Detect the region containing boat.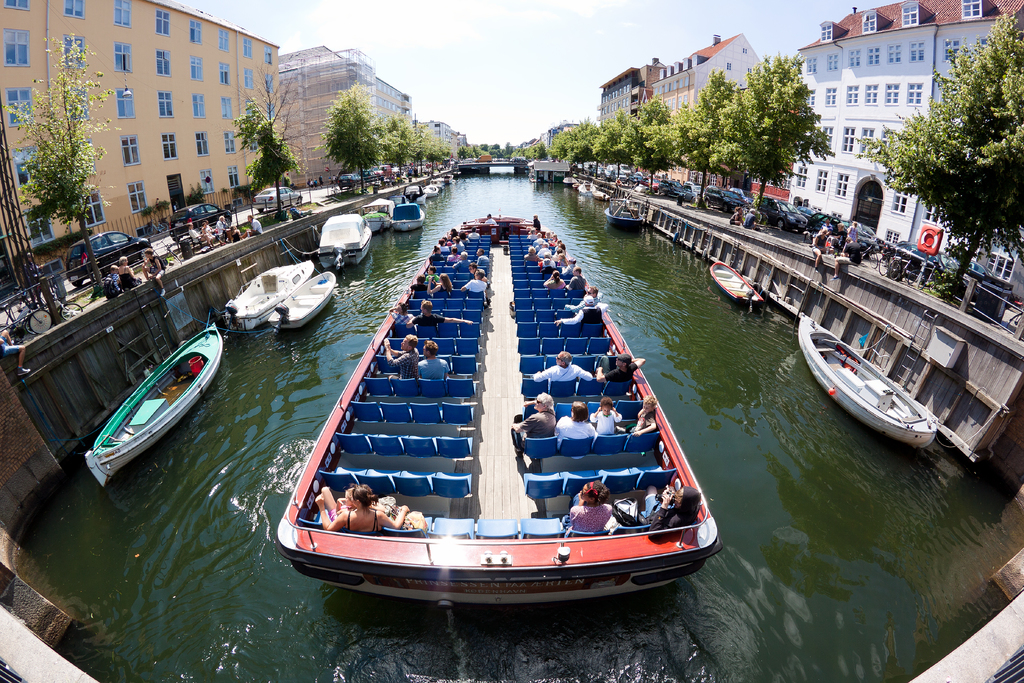
BBox(84, 315, 224, 484).
